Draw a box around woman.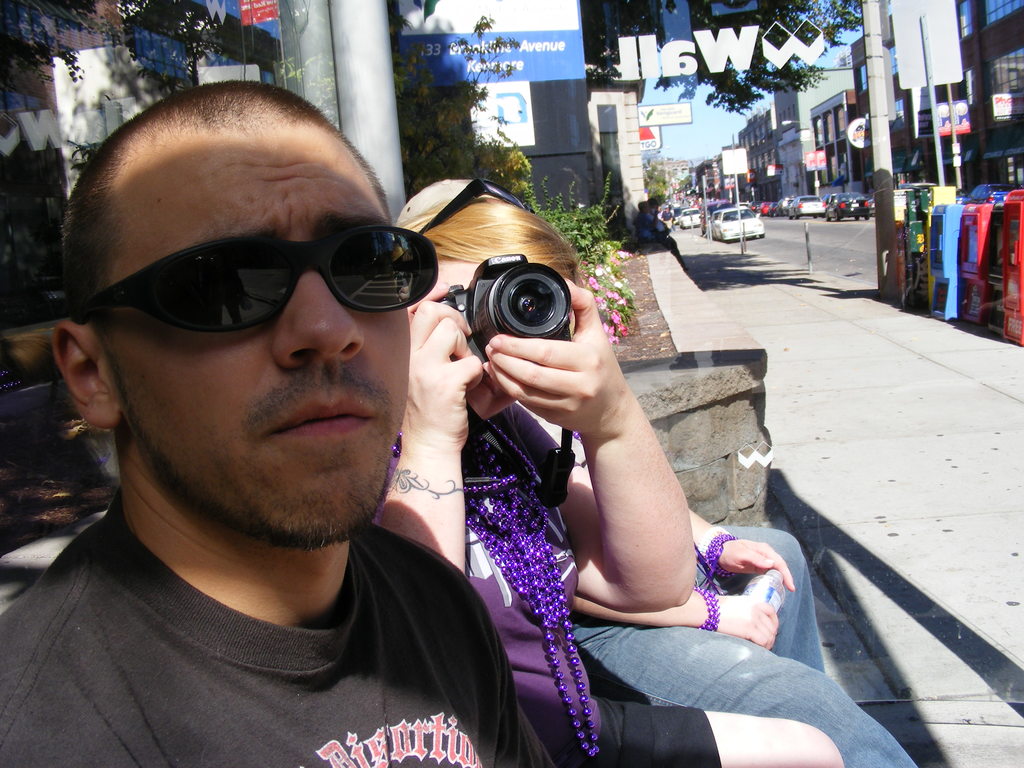
(left=394, top=173, right=925, bottom=767).
